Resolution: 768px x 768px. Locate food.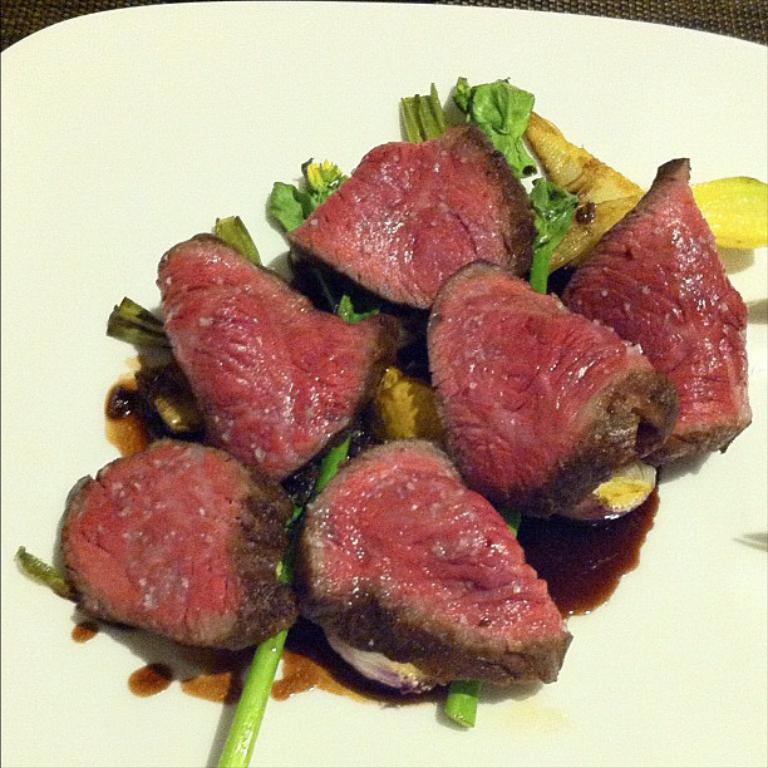
bbox=[284, 432, 552, 700].
